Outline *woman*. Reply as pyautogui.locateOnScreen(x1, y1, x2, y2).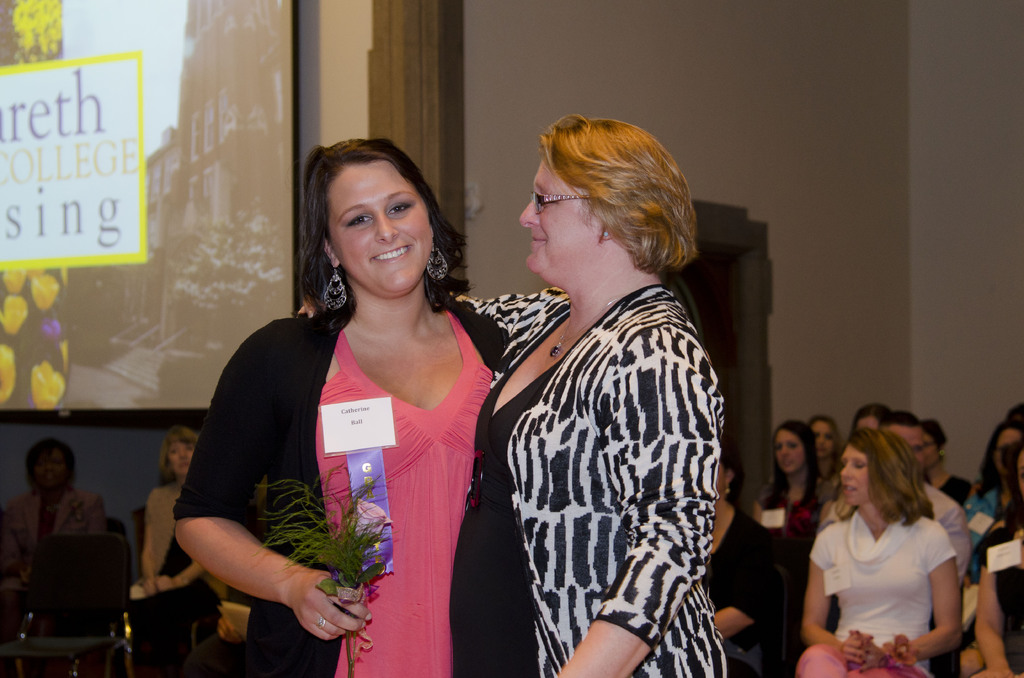
pyautogui.locateOnScreen(698, 430, 792, 677).
